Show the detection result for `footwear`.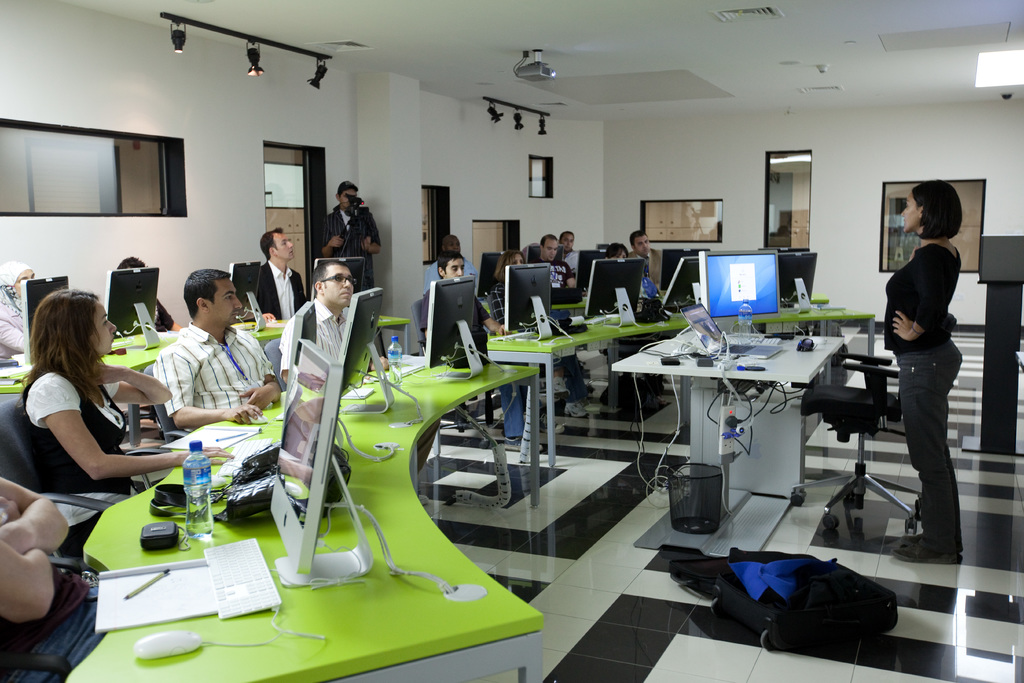
(897, 543, 961, 564).
